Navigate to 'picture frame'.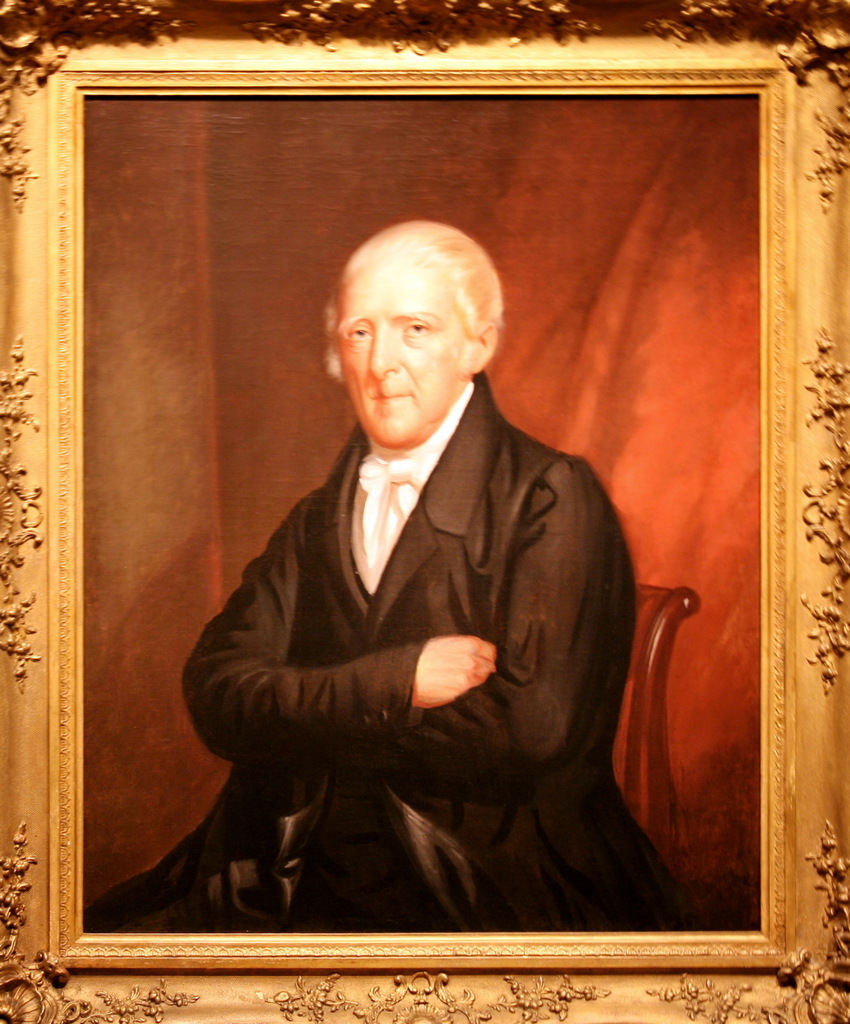
Navigation target: pyautogui.locateOnScreen(0, 0, 849, 1023).
